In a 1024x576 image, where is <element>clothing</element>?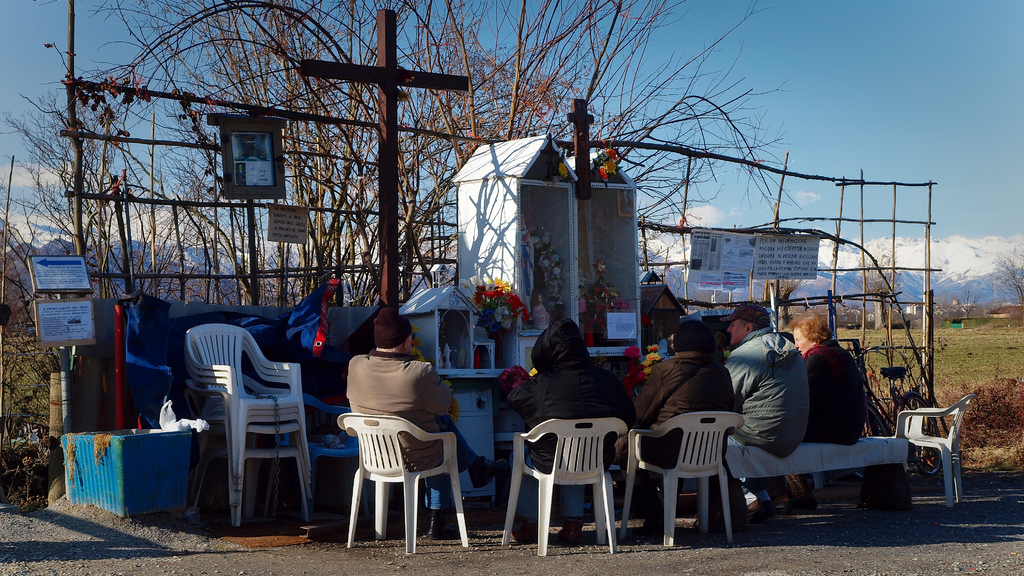
box(496, 360, 638, 531).
